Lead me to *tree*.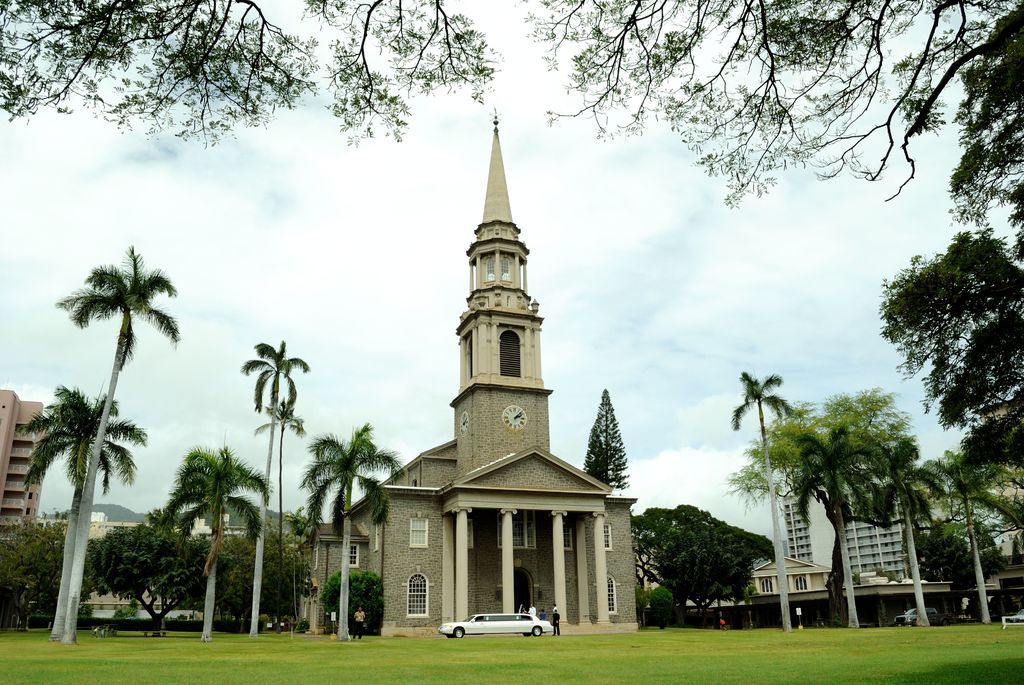
Lead to bbox=(296, 420, 407, 641).
